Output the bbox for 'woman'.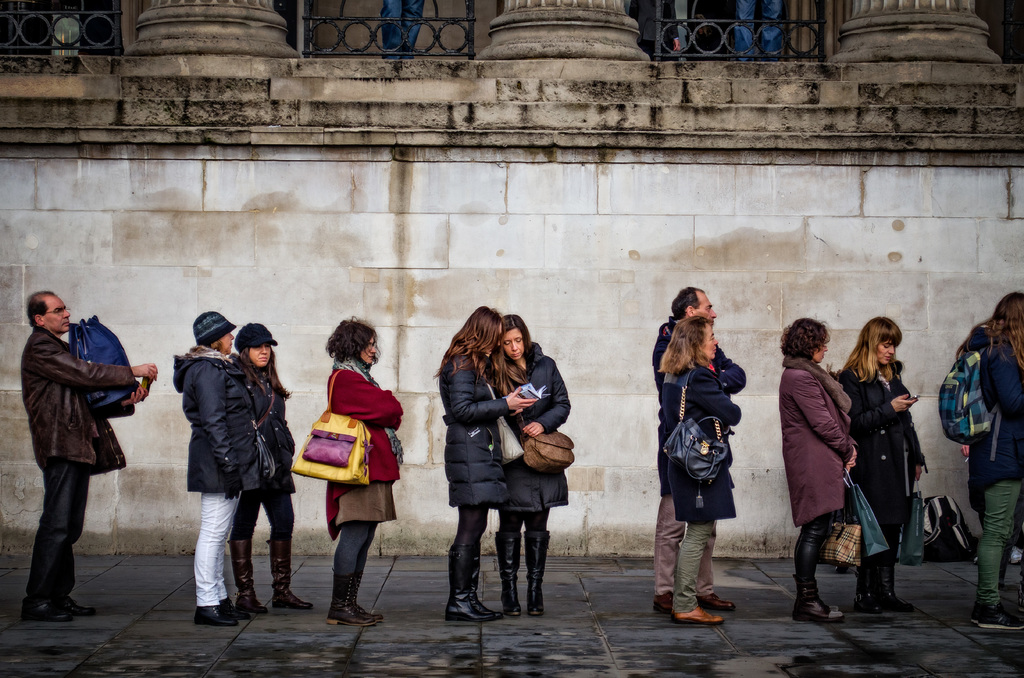
rect(431, 305, 540, 622).
